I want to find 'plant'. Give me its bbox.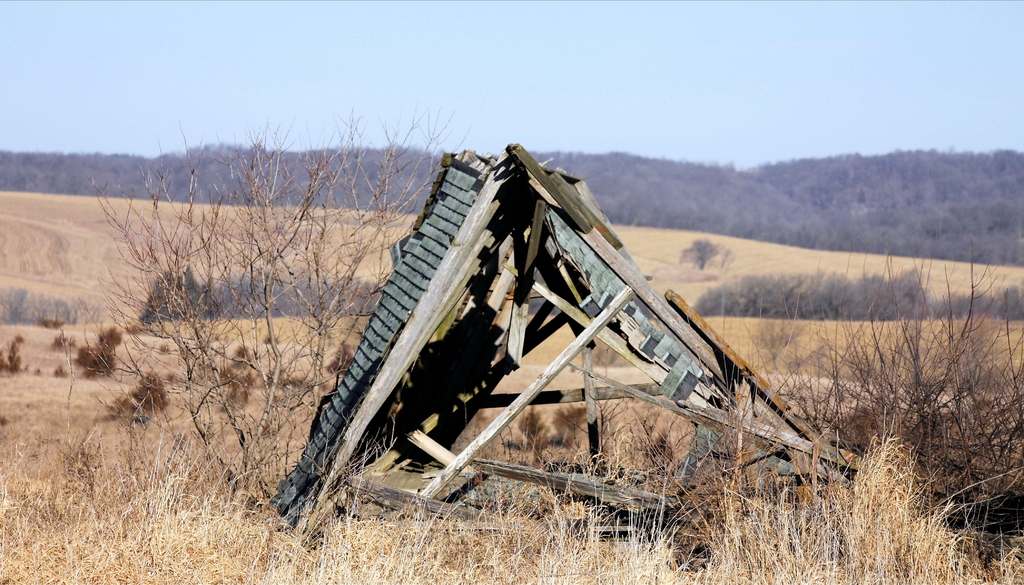
bbox=[155, 340, 168, 361].
